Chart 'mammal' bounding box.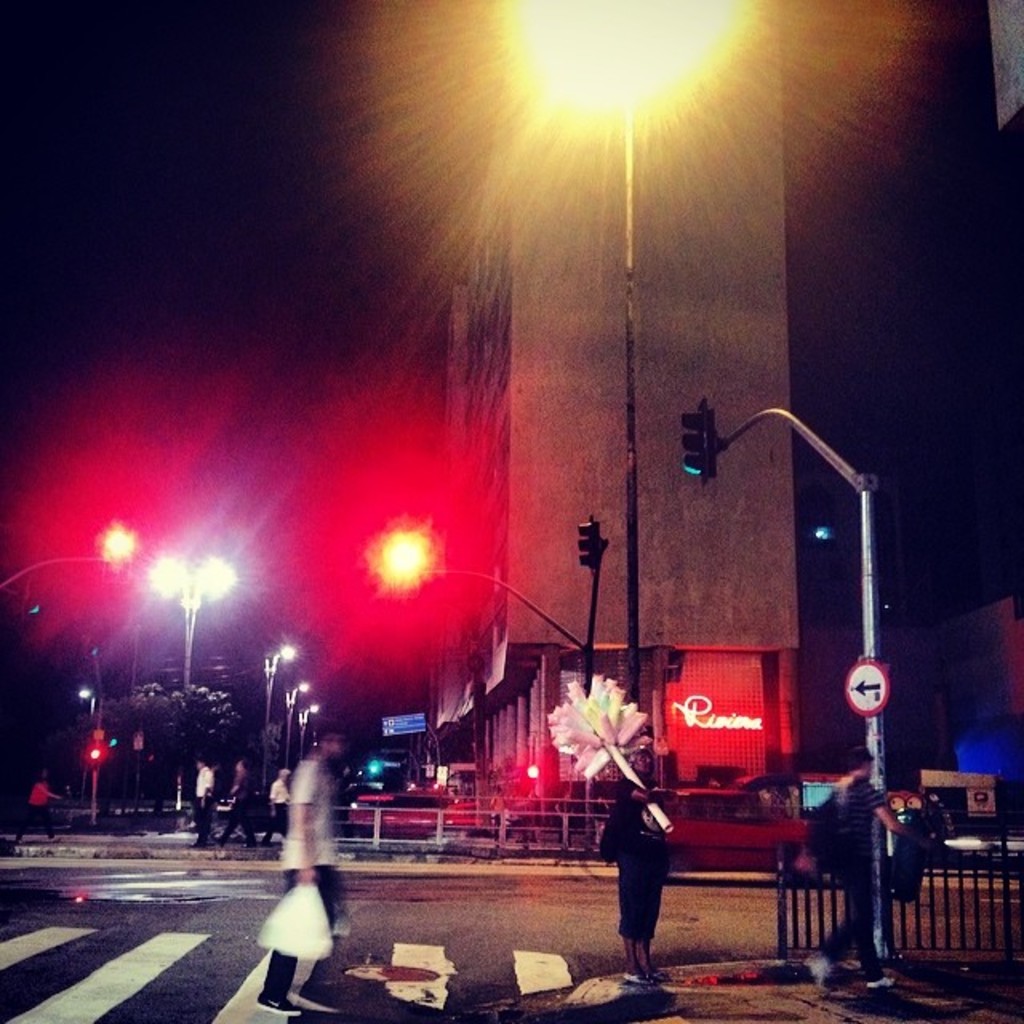
Charted: l=610, t=781, r=691, b=963.
